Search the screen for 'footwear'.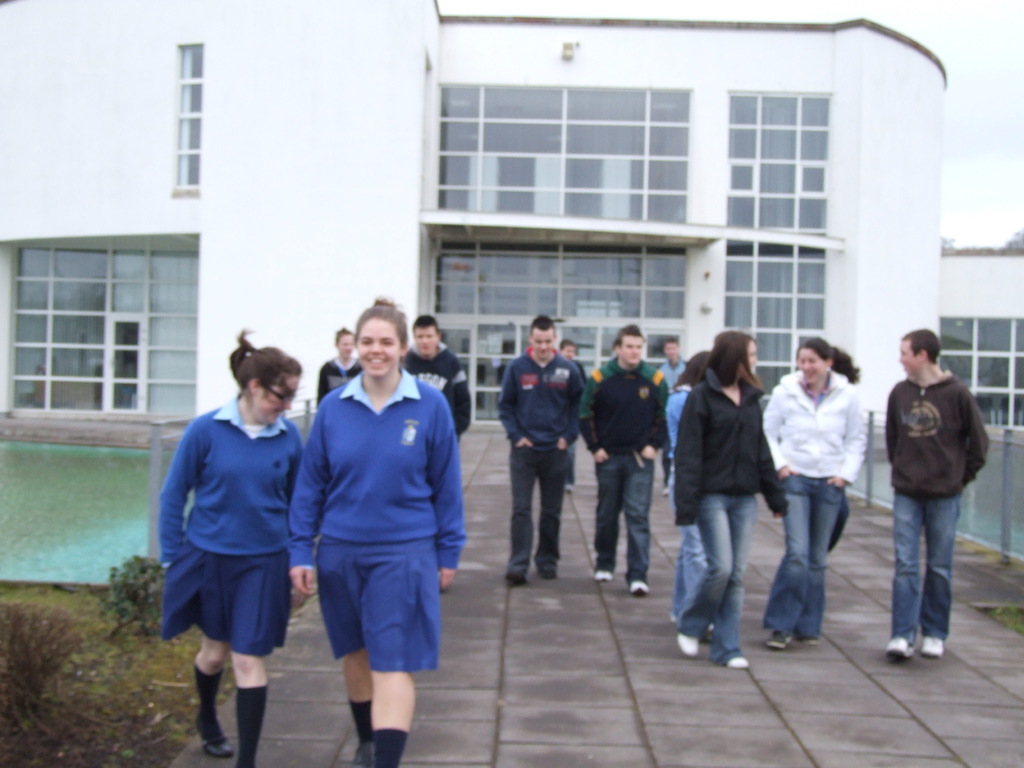
Found at <box>199,714,236,762</box>.
